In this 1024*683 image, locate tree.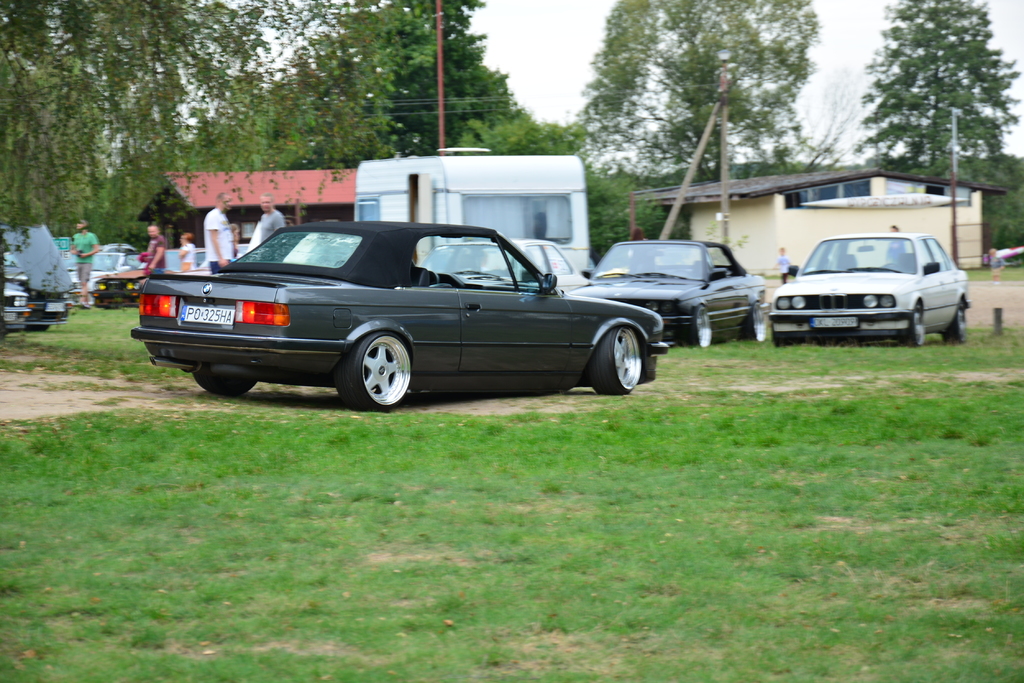
Bounding box: rect(801, 54, 849, 193).
